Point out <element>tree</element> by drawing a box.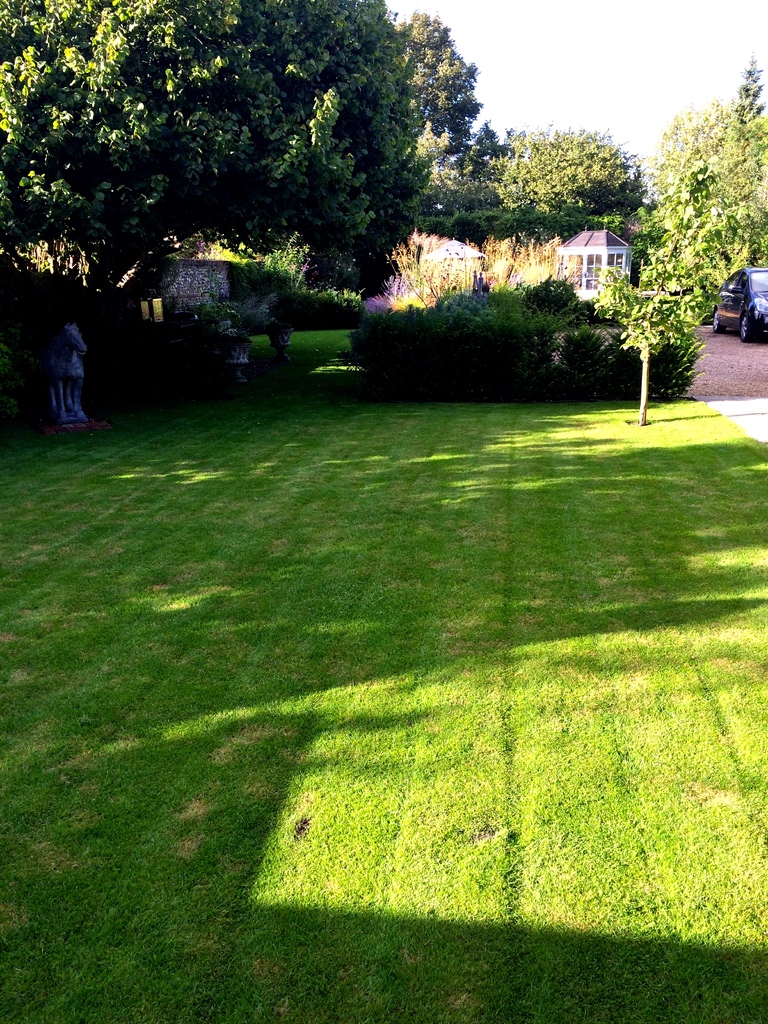
BBox(464, 118, 522, 179).
